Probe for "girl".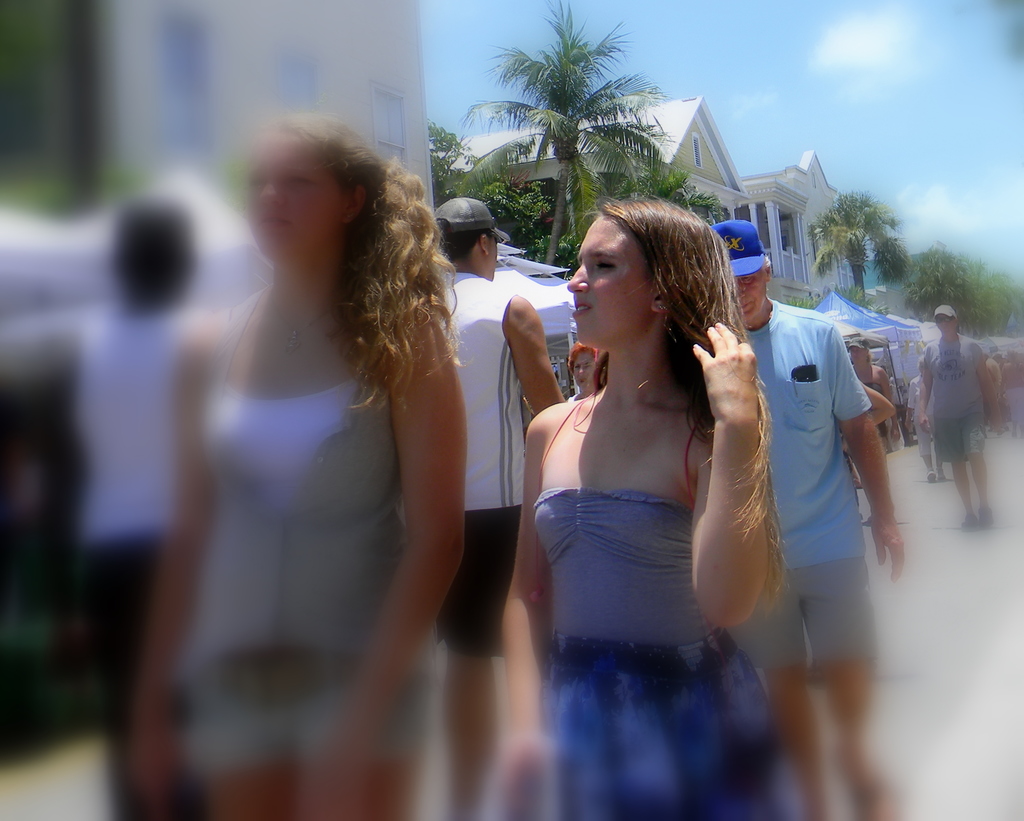
Probe result: <region>129, 116, 468, 820</region>.
